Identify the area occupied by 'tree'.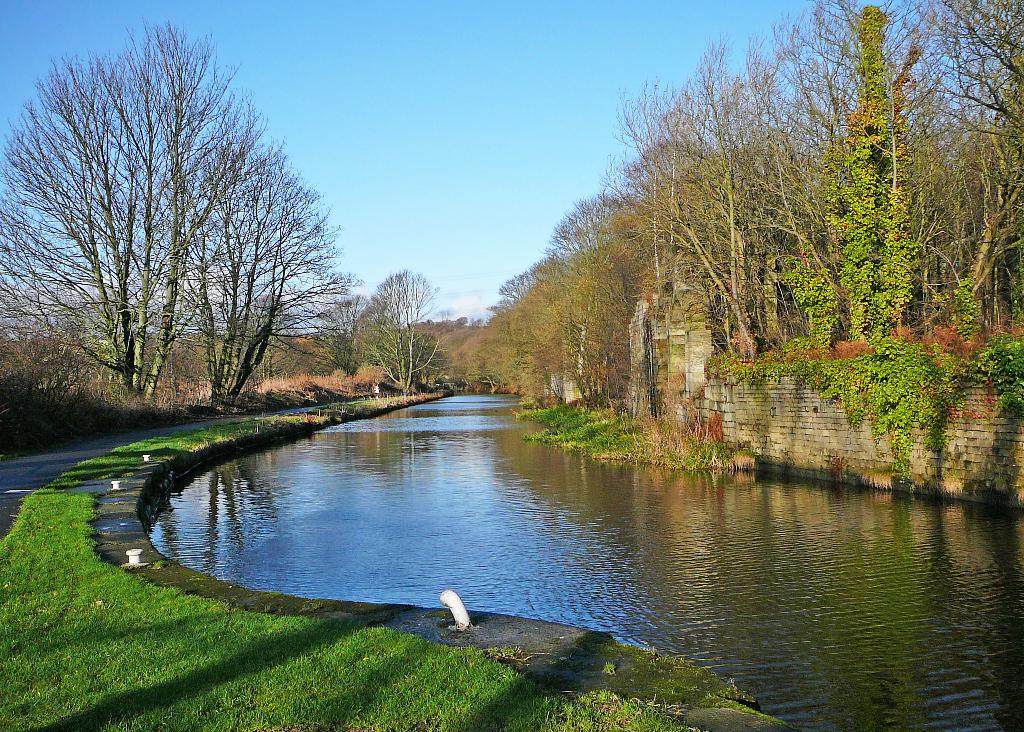
Area: l=35, t=15, r=339, b=447.
